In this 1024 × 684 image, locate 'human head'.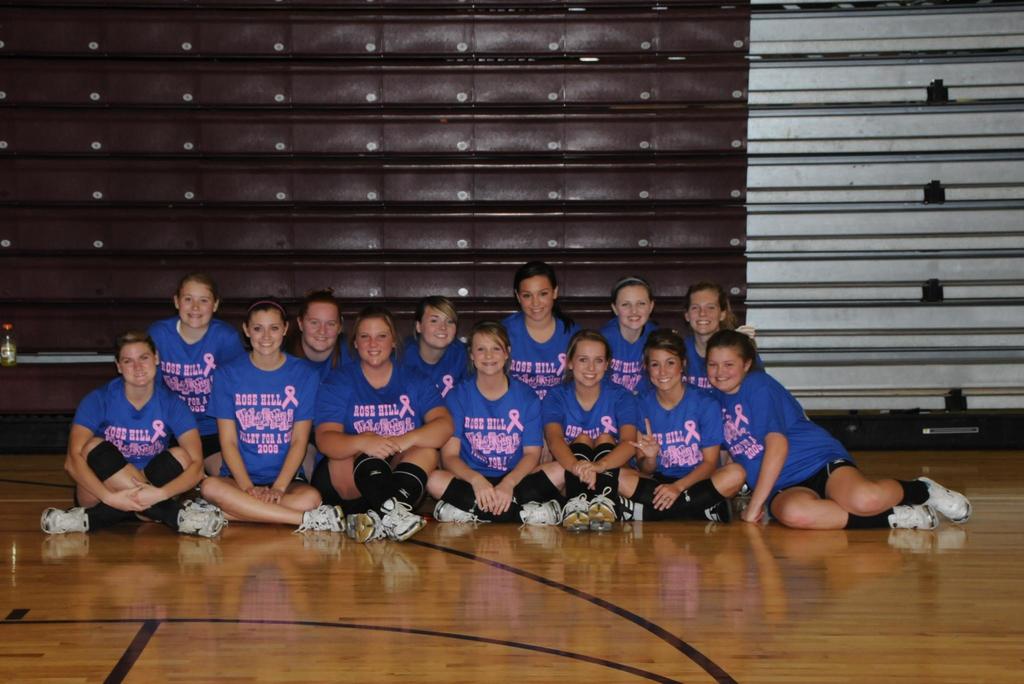
Bounding box: l=565, t=331, r=612, b=387.
